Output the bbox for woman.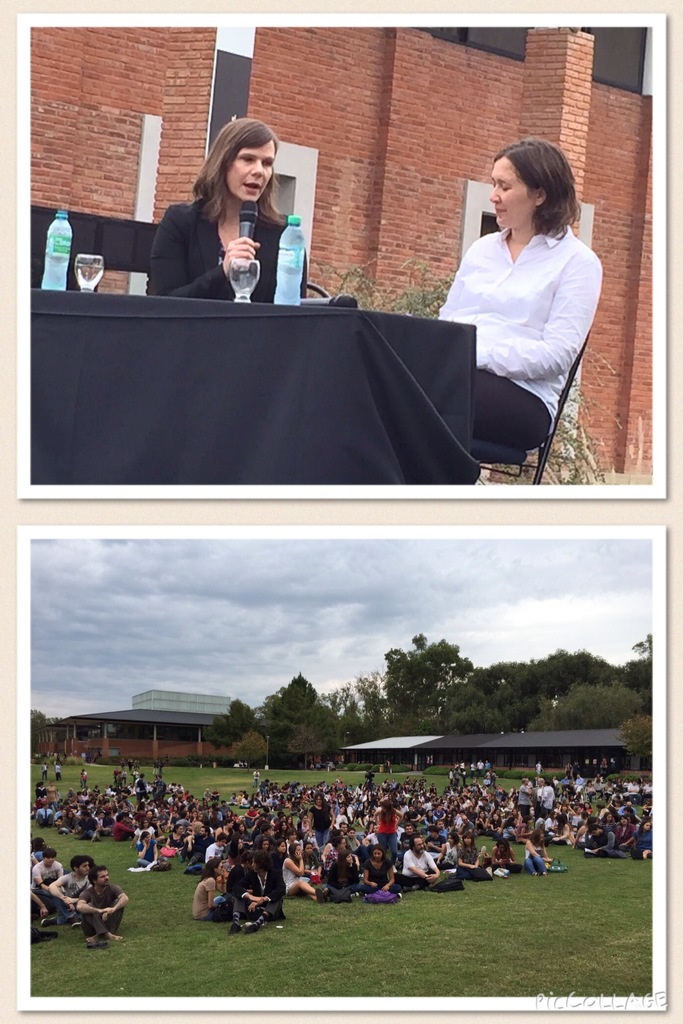
186,855,229,920.
